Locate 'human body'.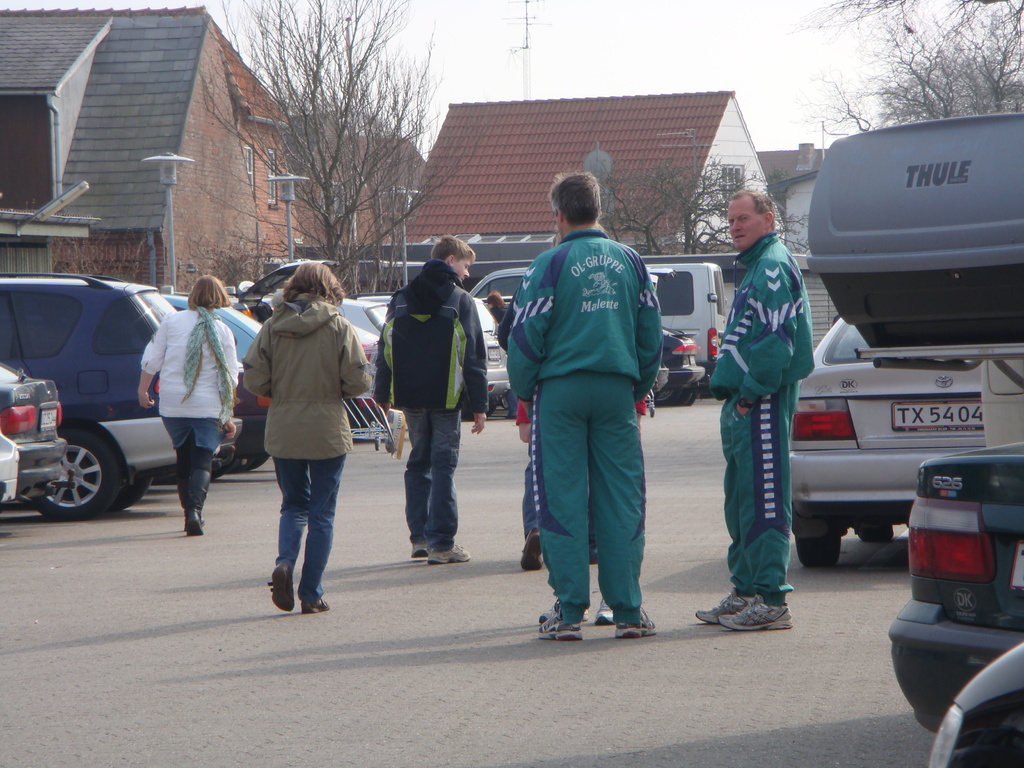
Bounding box: 708/183/824/630.
